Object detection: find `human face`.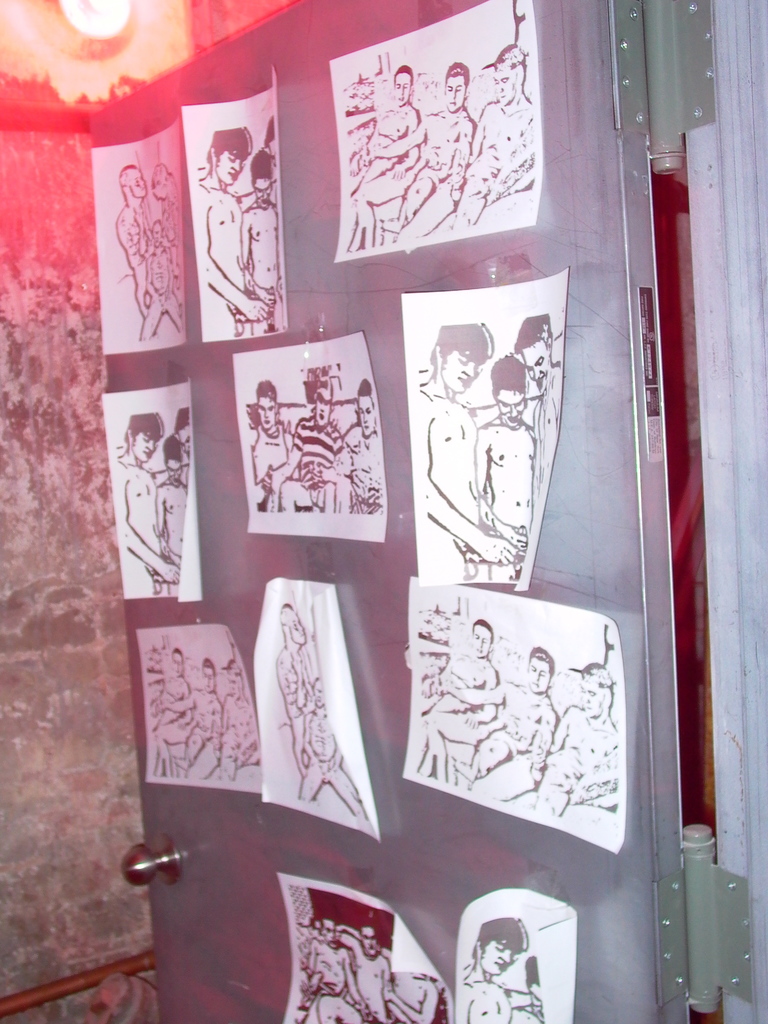
443, 74, 464, 113.
